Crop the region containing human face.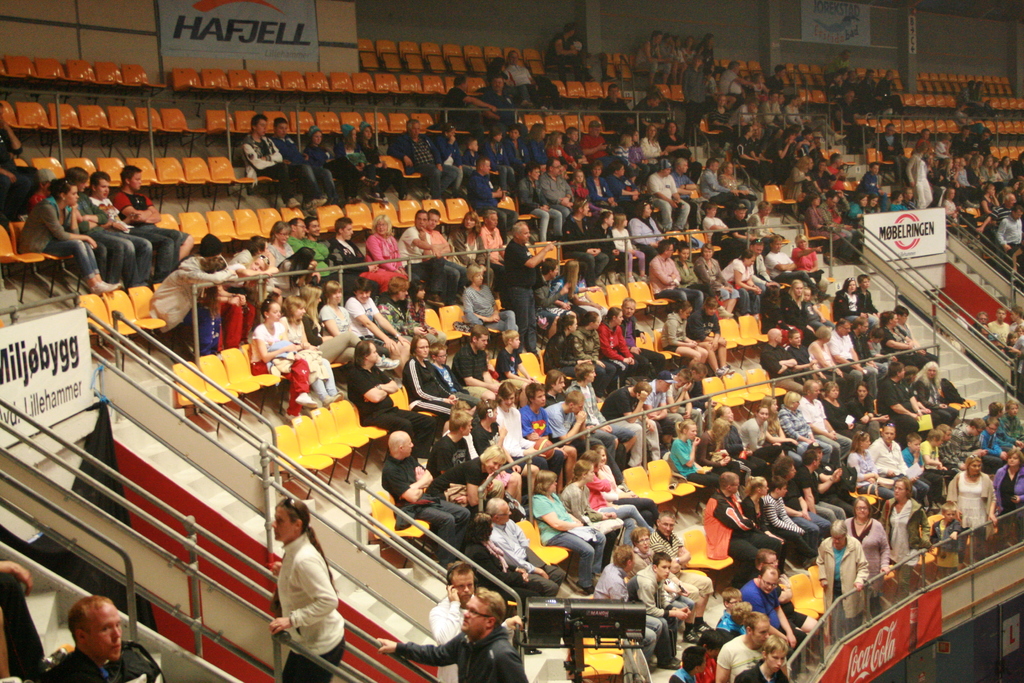
Crop region: {"x1": 833, "y1": 536, "x2": 845, "y2": 546}.
